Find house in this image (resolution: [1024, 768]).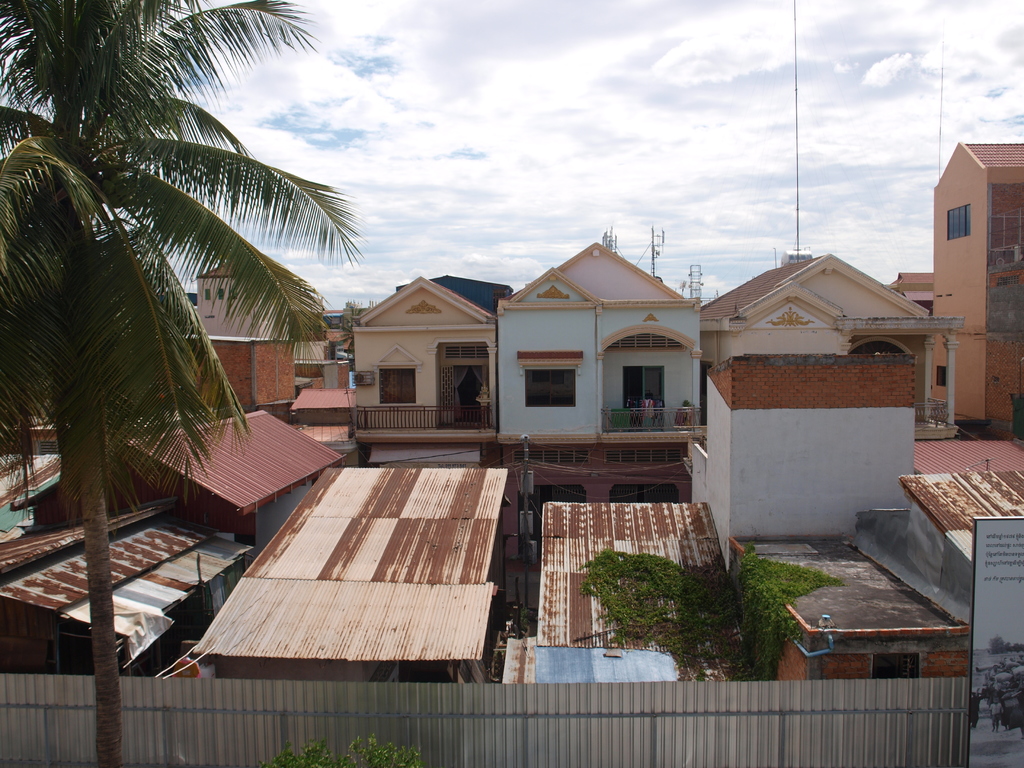
detection(157, 253, 300, 425).
